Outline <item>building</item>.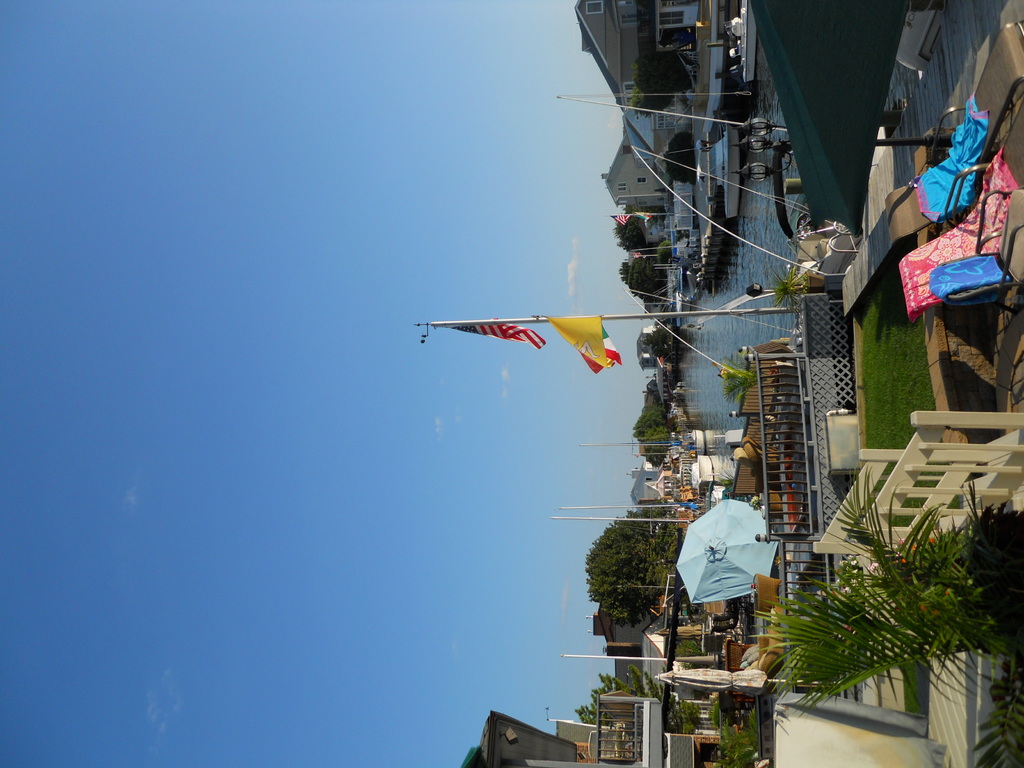
Outline: 604/141/664/212.
